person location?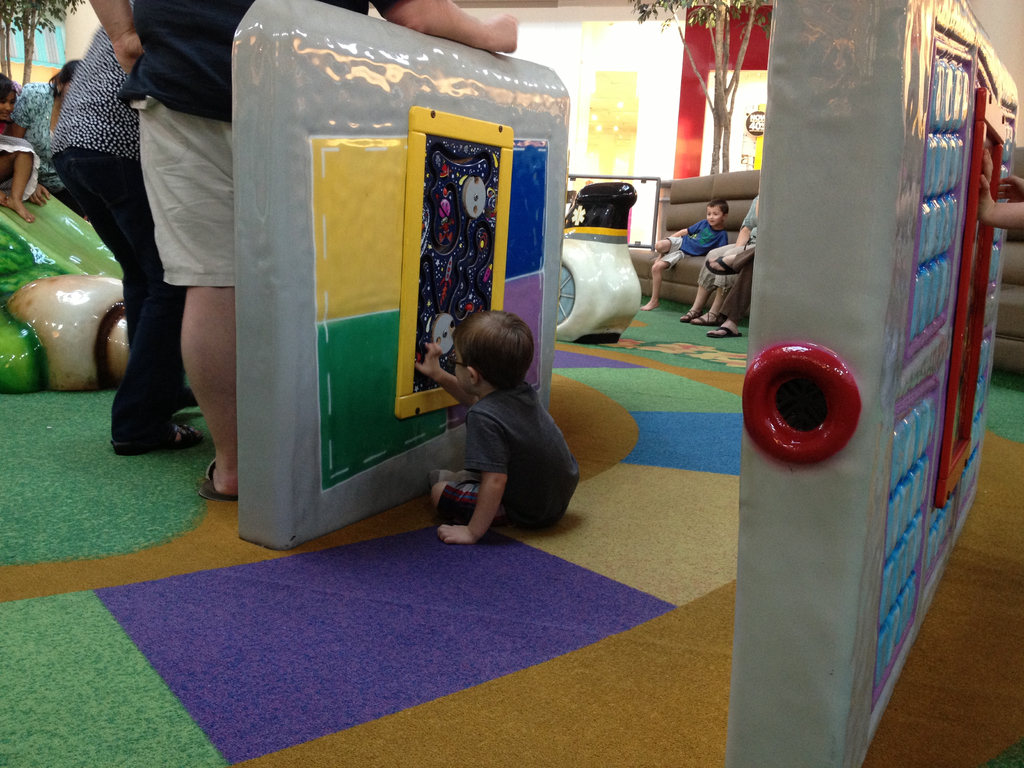
bbox=[636, 201, 724, 315]
